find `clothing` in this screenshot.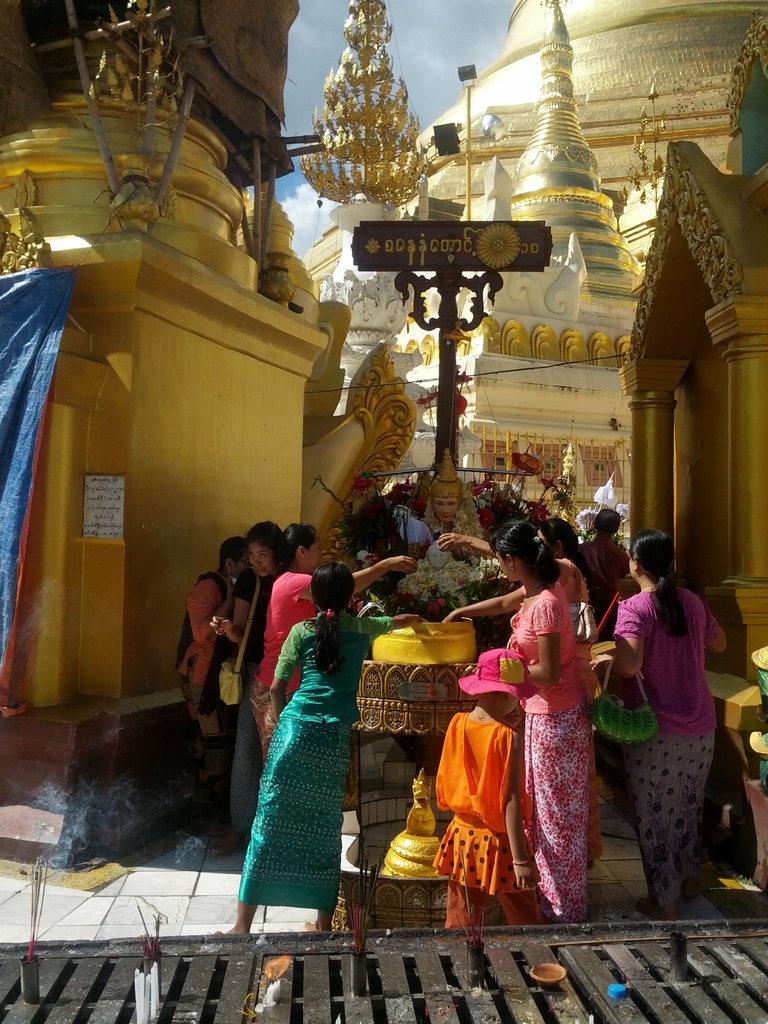
The bounding box for `clothing` is <bbox>612, 548, 735, 902</bbox>.
